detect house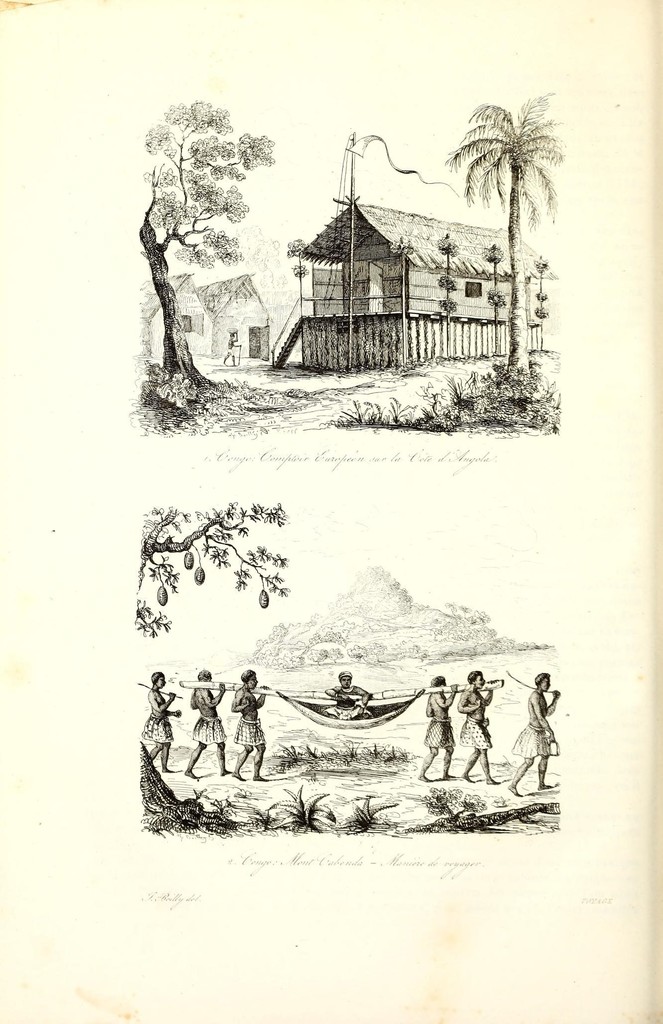
BBox(143, 273, 217, 357)
